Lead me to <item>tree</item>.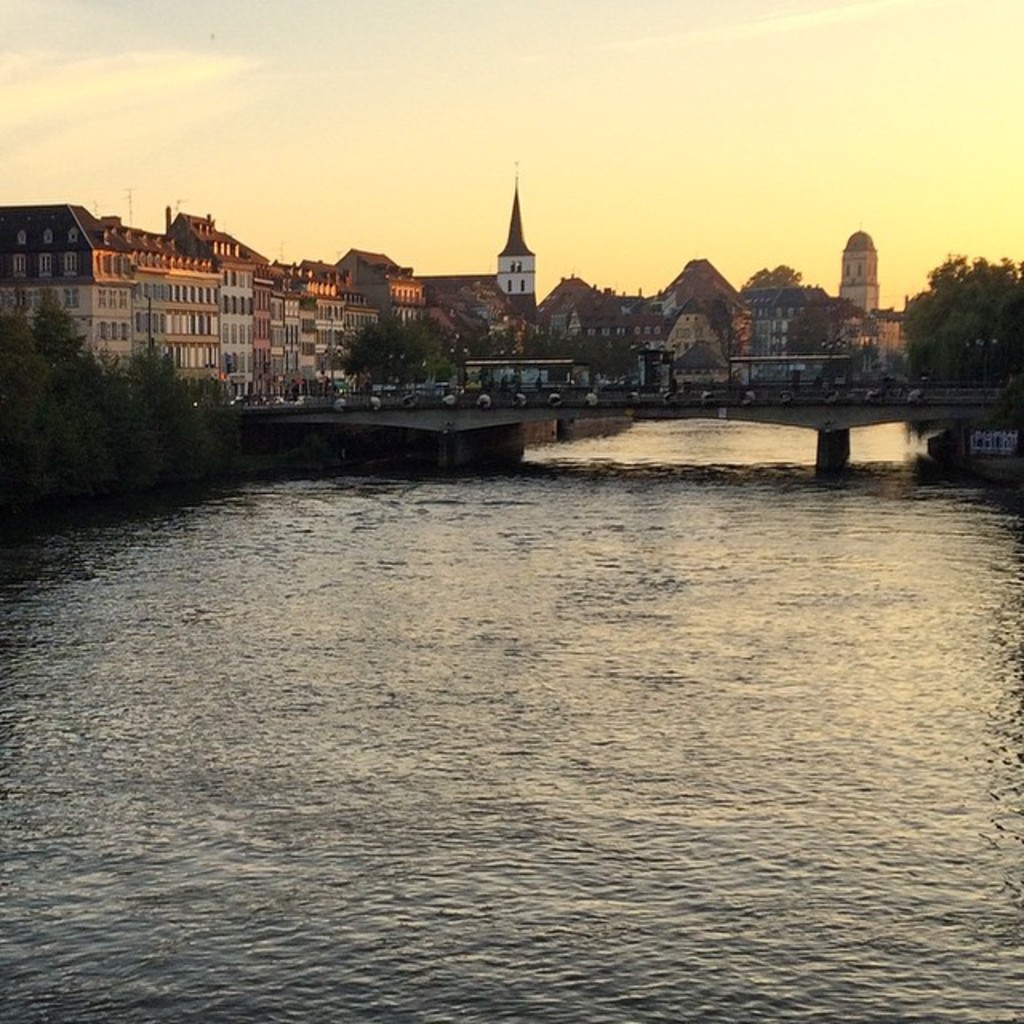
Lead to locate(891, 259, 1022, 386).
